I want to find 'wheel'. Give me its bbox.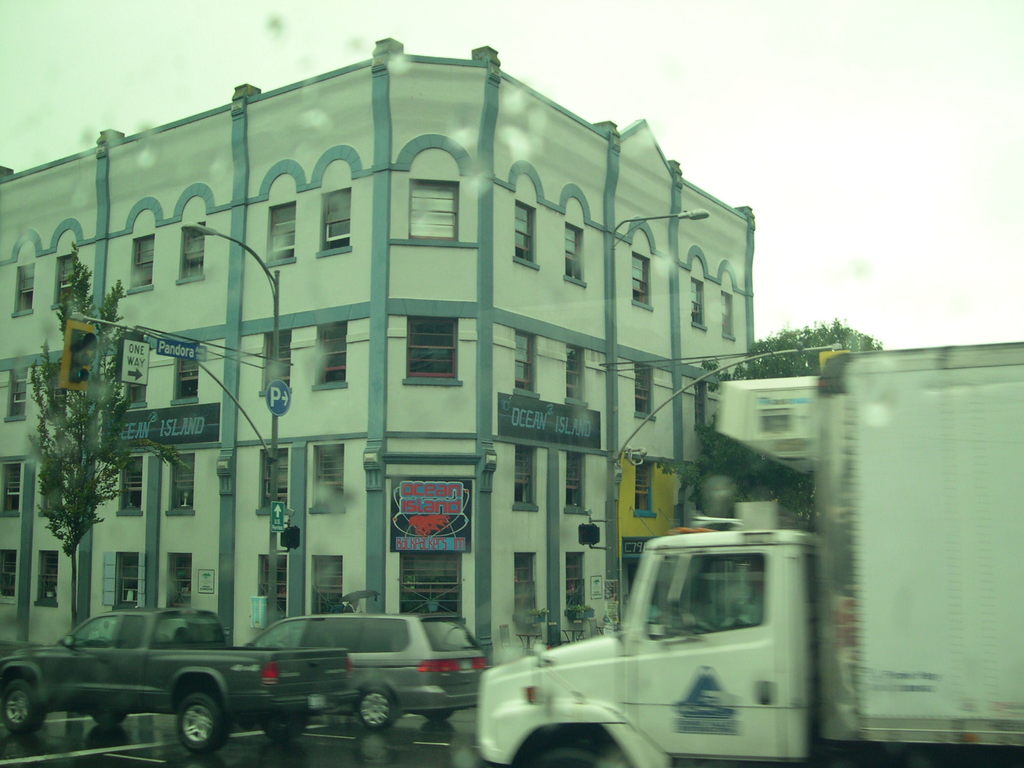
<box>531,733,624,767</box>.
